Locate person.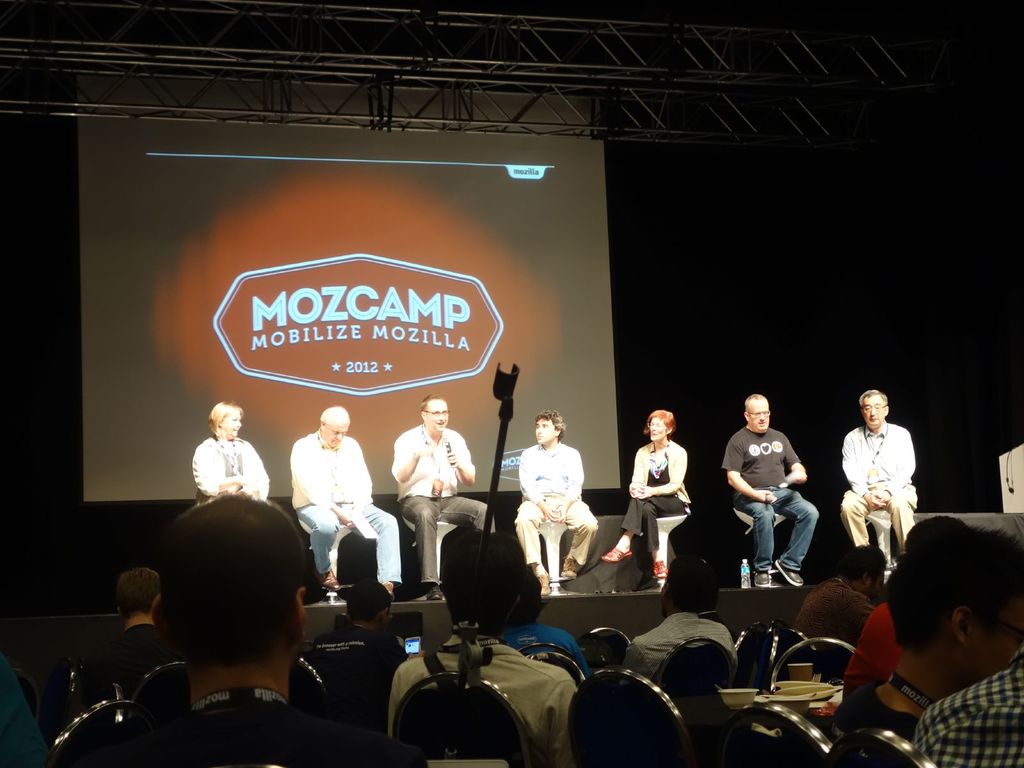
Bounding box: 76/562/196/701.
